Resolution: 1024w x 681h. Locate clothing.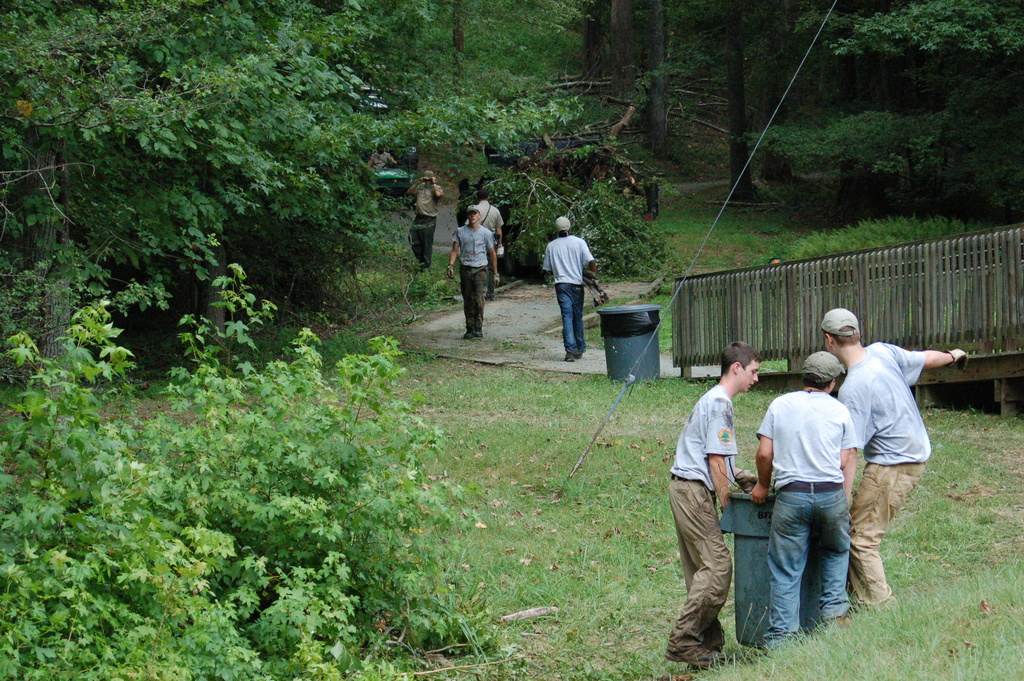
x1=671 y1=386 x2=724 y2=653.
